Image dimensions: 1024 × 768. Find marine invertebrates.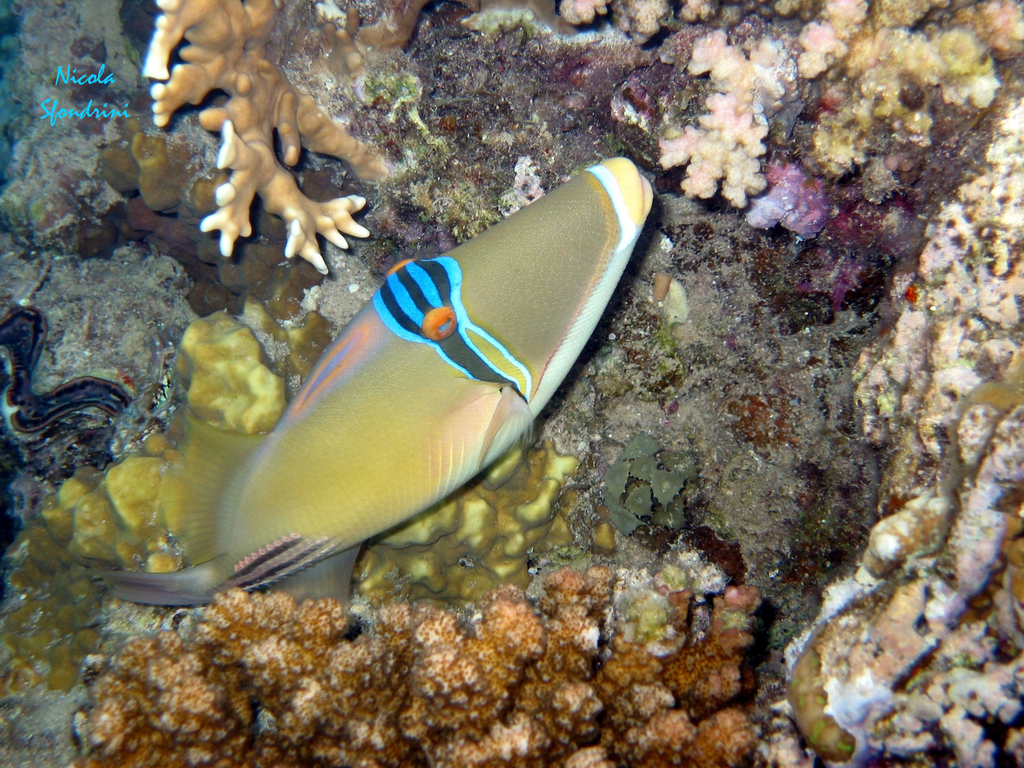
select_region(95, 0, 390, 271).
